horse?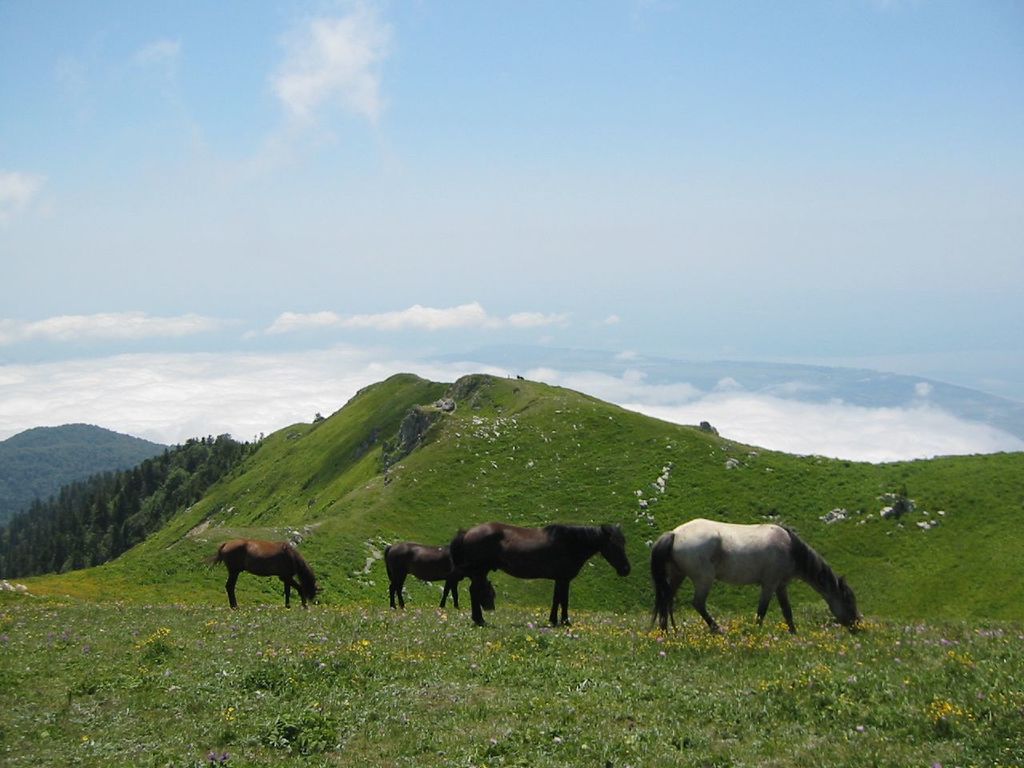
left=652, top=522, right=866, bottom=636
